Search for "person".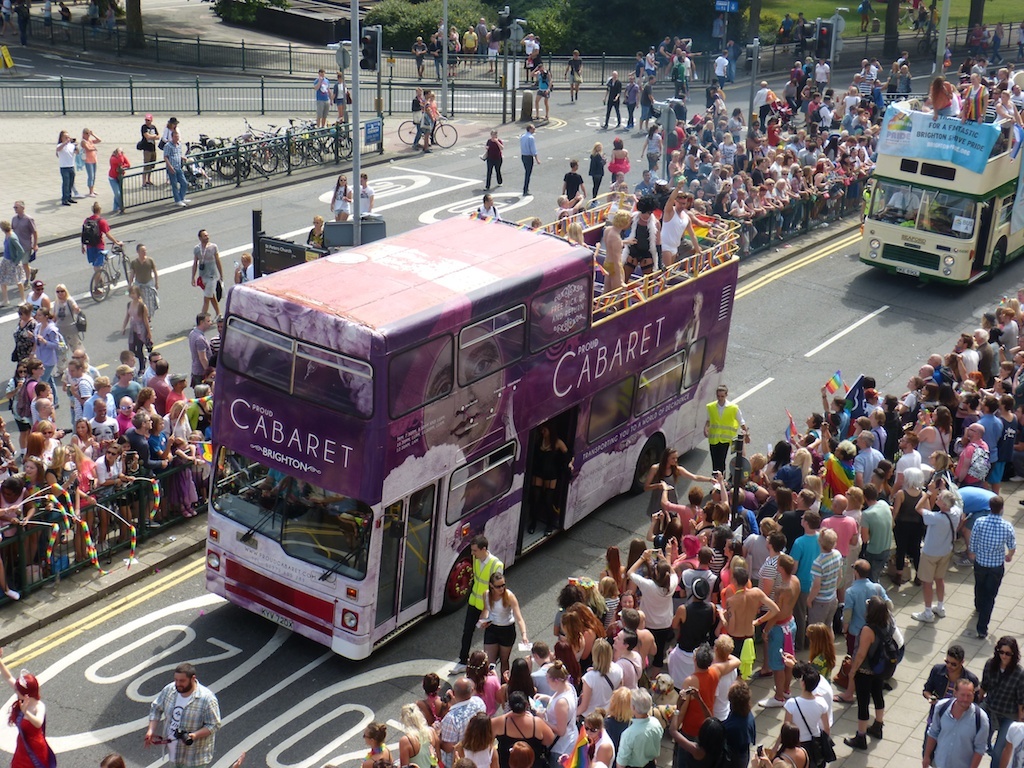
Found at bbox(59, 131, 79, 209).
